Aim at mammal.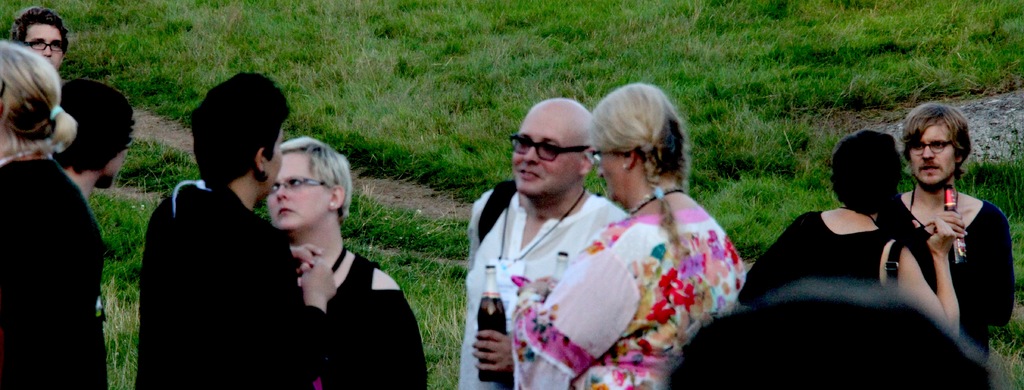
Aimed at pyautogui.locateOnScreen(5, 2, 67, 70).
